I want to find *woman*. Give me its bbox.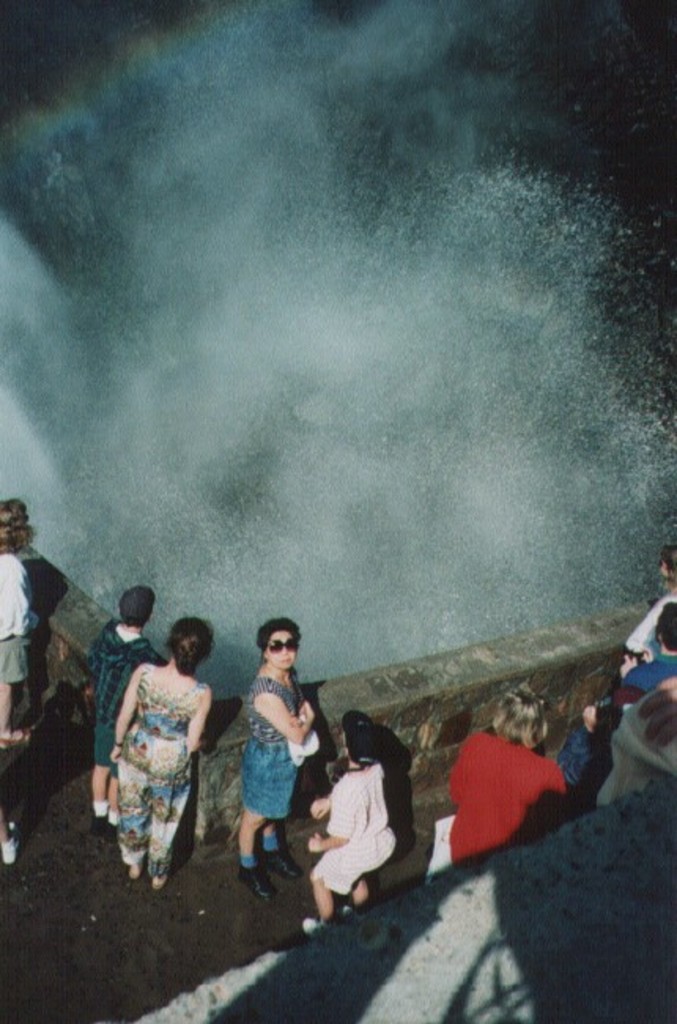
detection(238, 611, 334, 909).
